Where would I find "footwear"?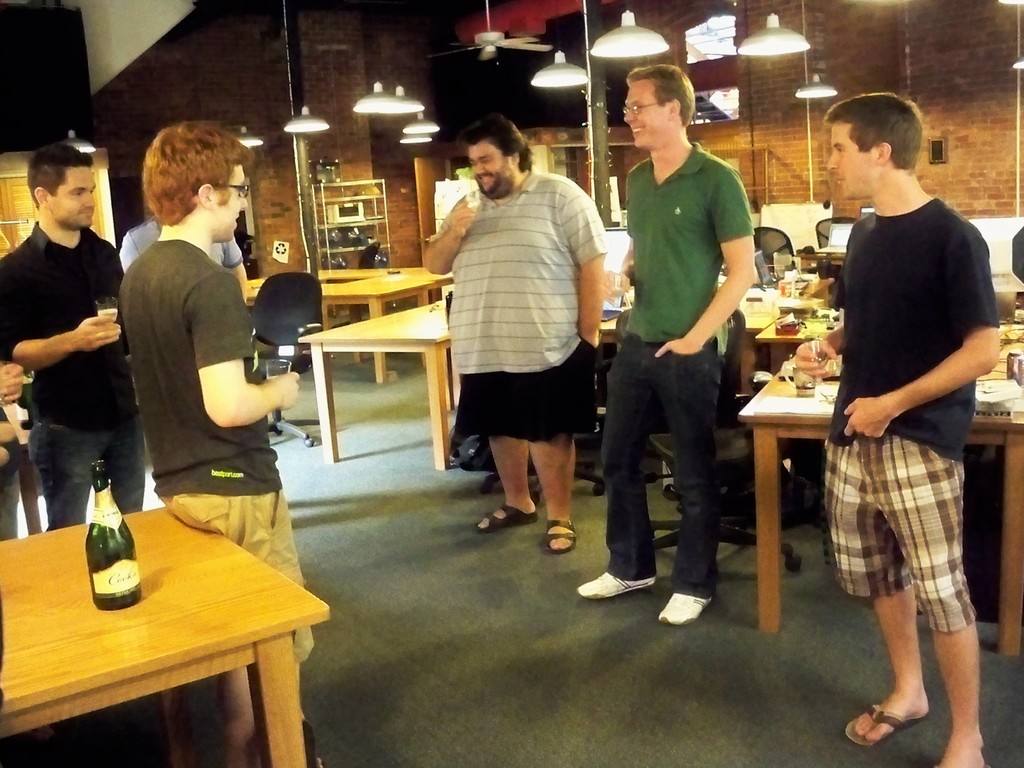
At (x1=547, y1=519, x2=578, y2=555).
